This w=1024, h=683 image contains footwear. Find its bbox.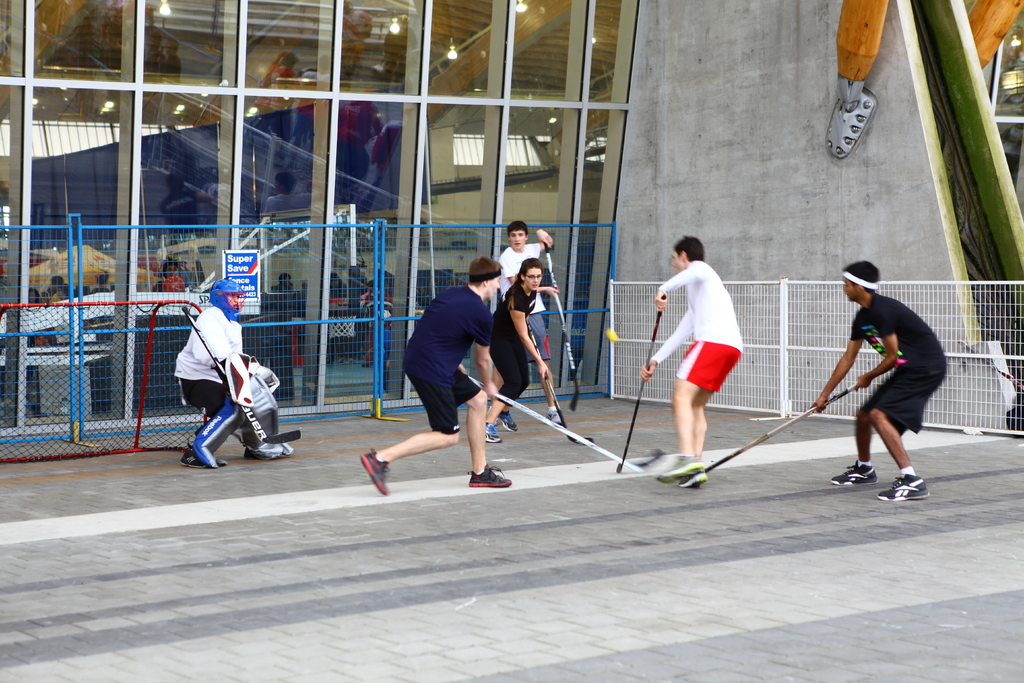
<bbox>828, 462, 867, 487</bbox>.
